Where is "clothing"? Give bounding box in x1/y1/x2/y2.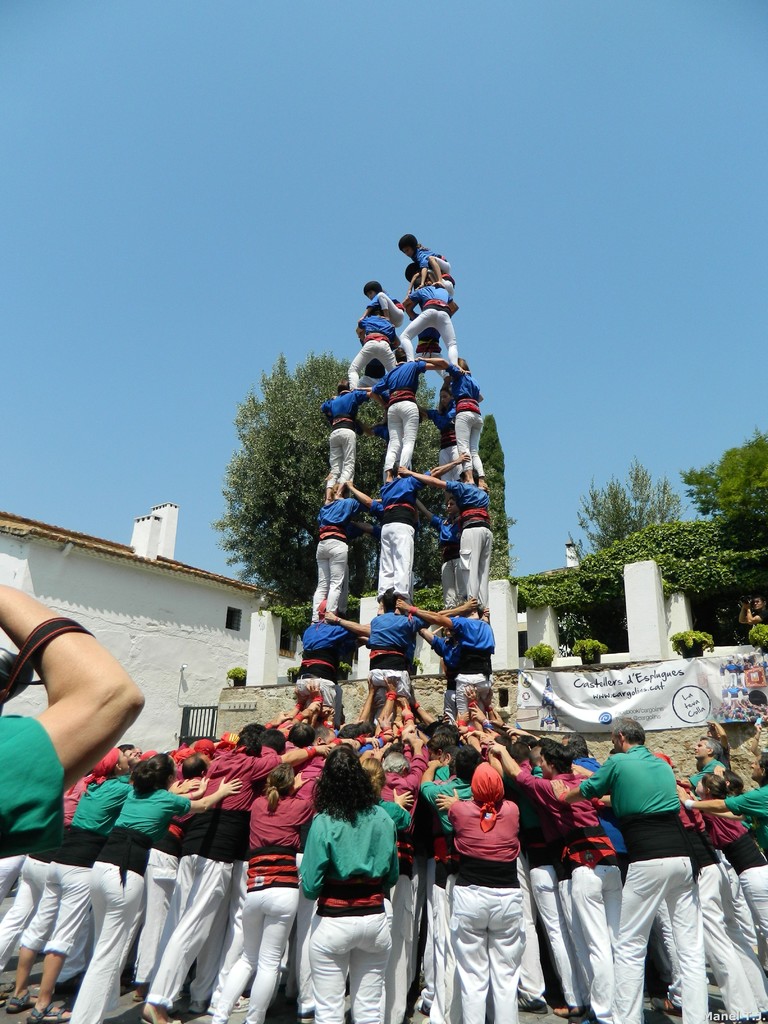
207/766/324/1023.
